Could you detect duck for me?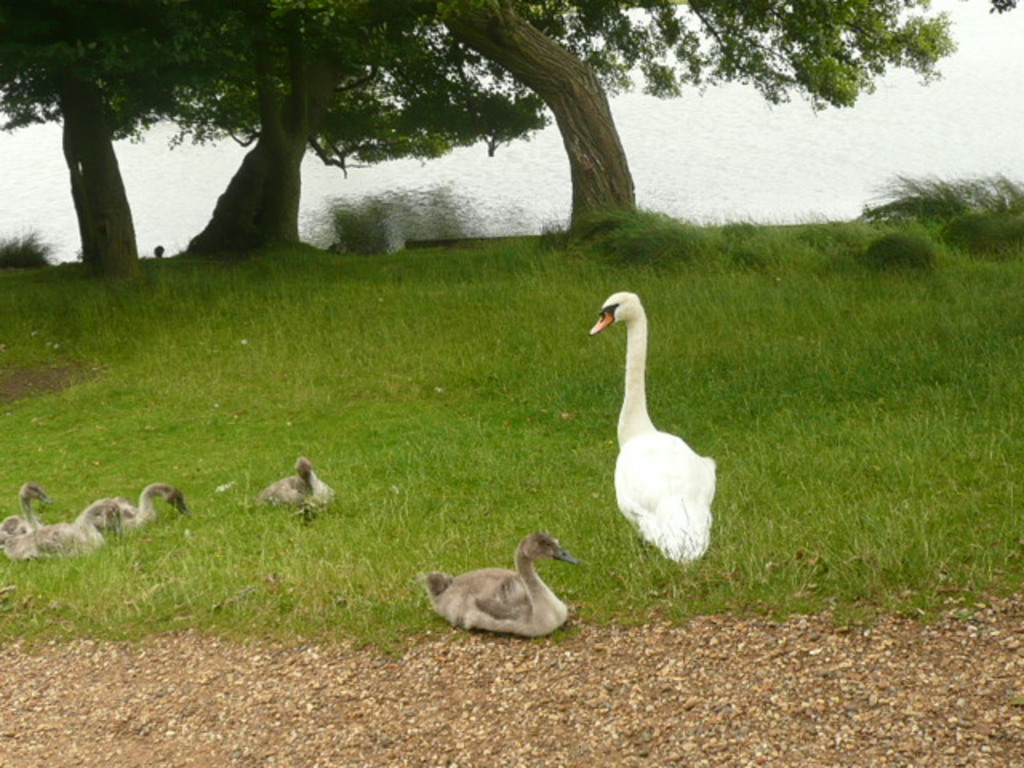
Detection result: locate(64, 482, 195, 530).
